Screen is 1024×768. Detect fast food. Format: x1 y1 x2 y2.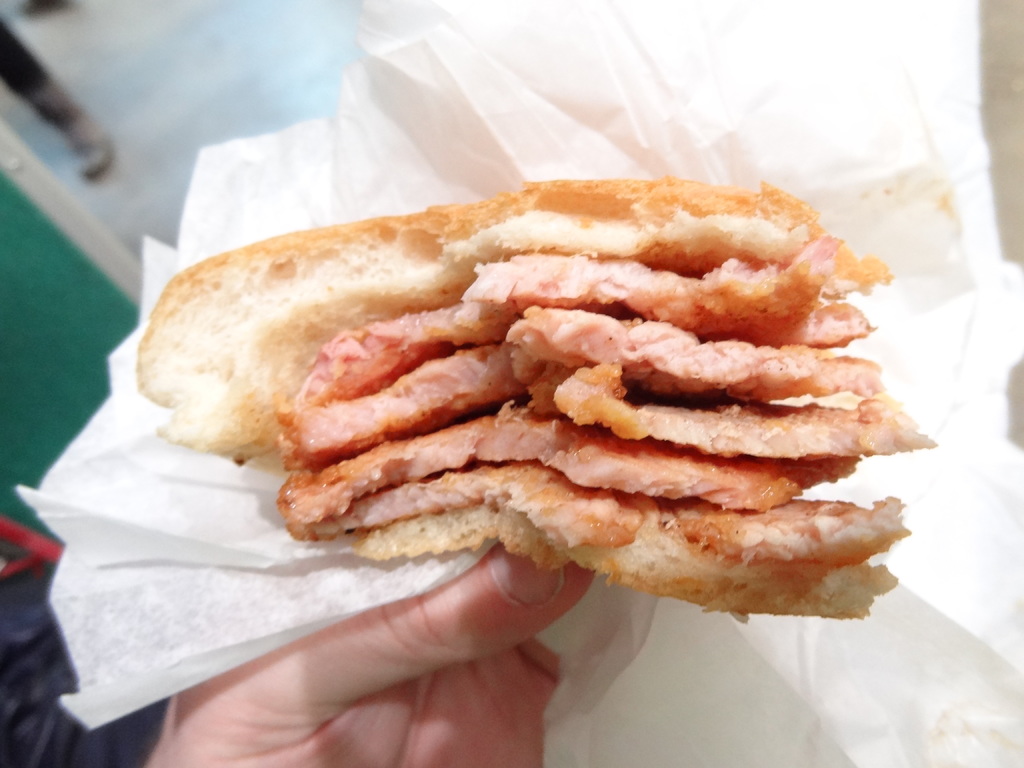
136 170 939 632.
